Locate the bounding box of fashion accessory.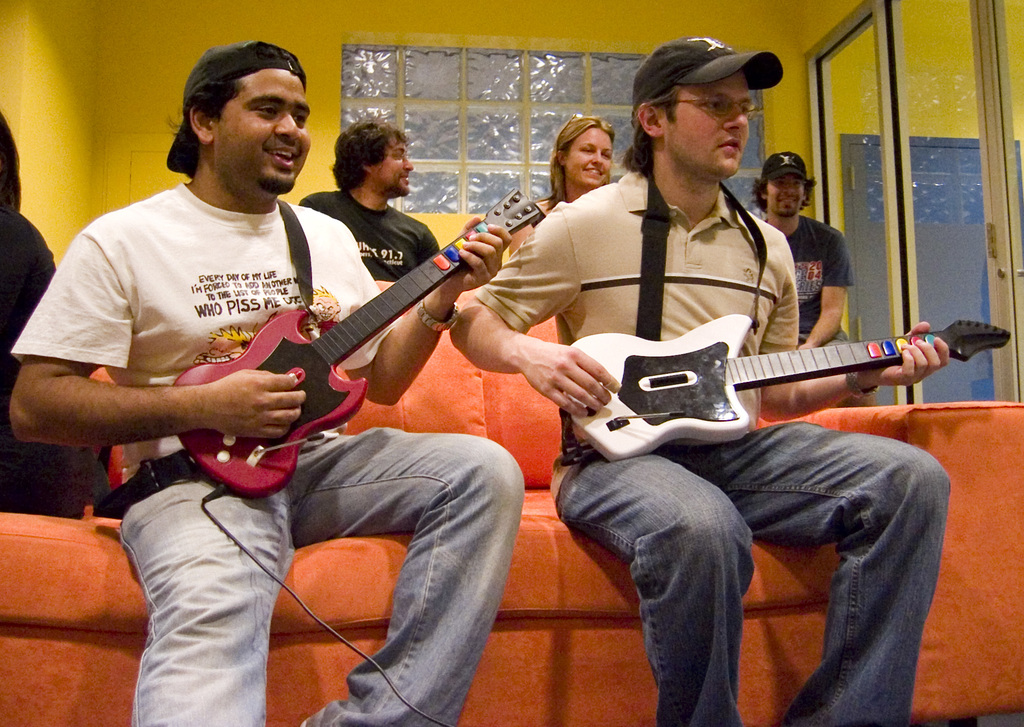
Bounding box: BBox(626, 36, 781, 111).
